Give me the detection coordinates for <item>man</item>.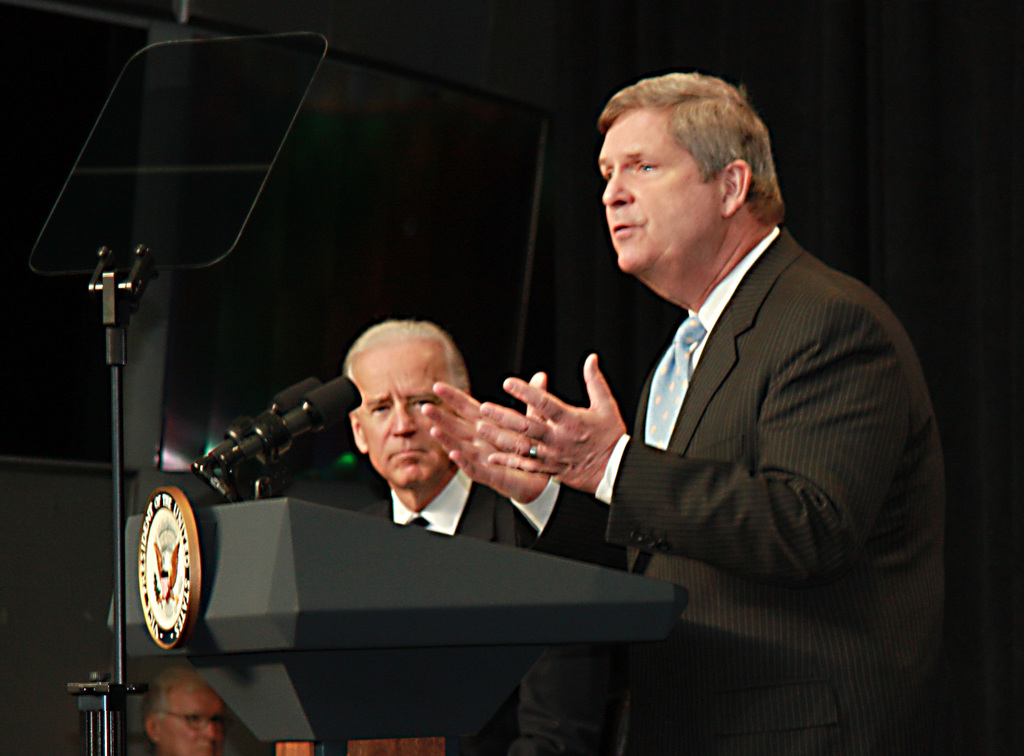
bbox(134, 659, 230, 755).
